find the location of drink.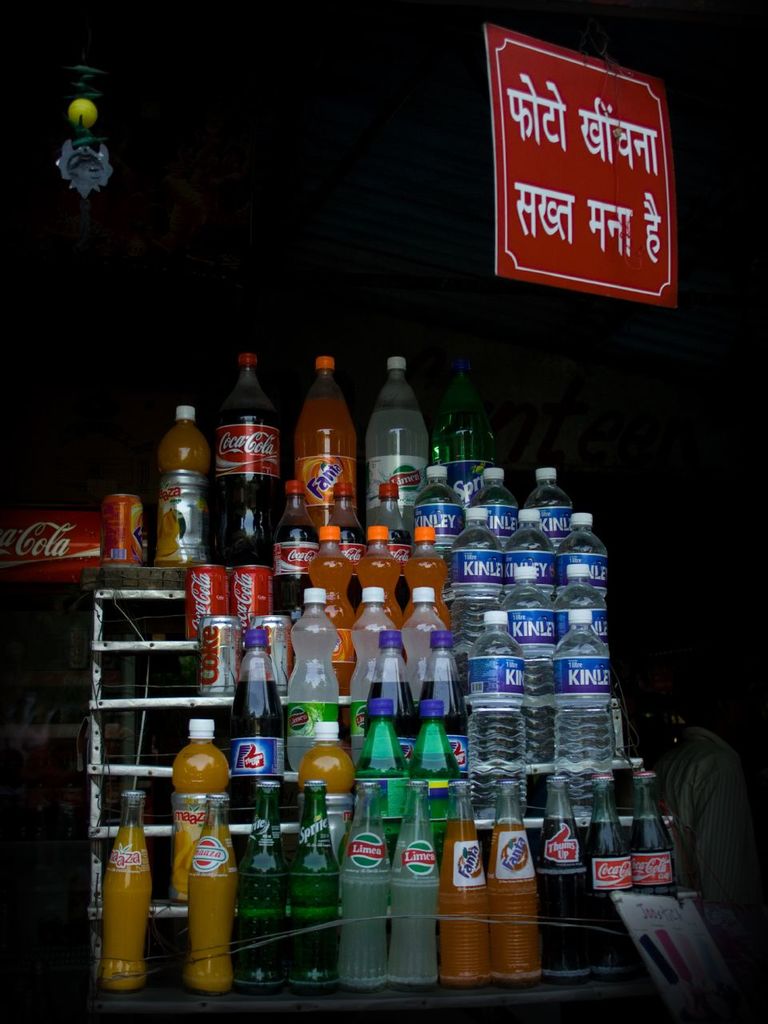
Location: box(218, 396, 282, 562).
